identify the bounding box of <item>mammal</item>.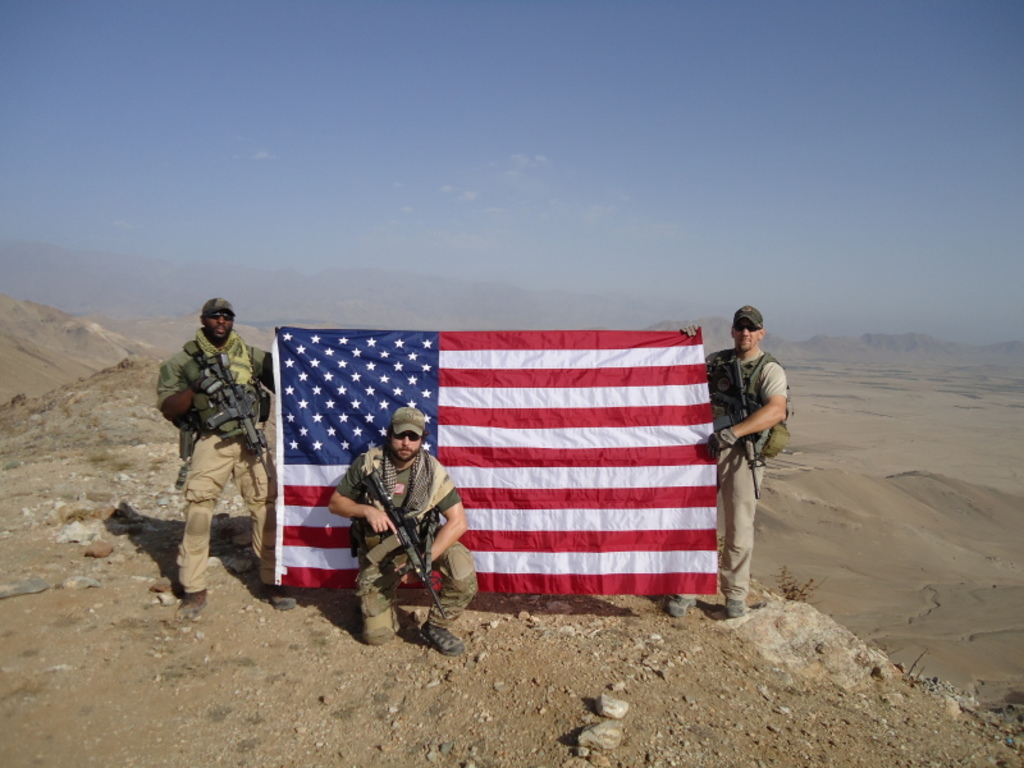
Rect(326, 406, 477, 654).
